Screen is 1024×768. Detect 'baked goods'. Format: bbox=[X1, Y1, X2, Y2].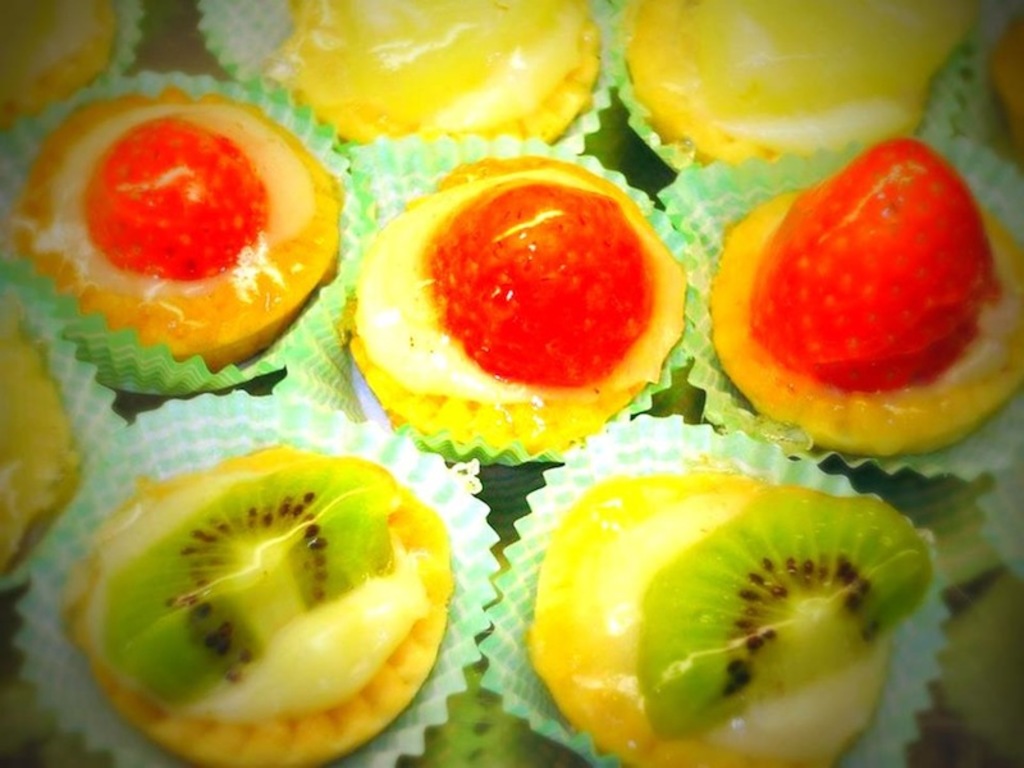
bbox=[0, 90, 372, 379].
